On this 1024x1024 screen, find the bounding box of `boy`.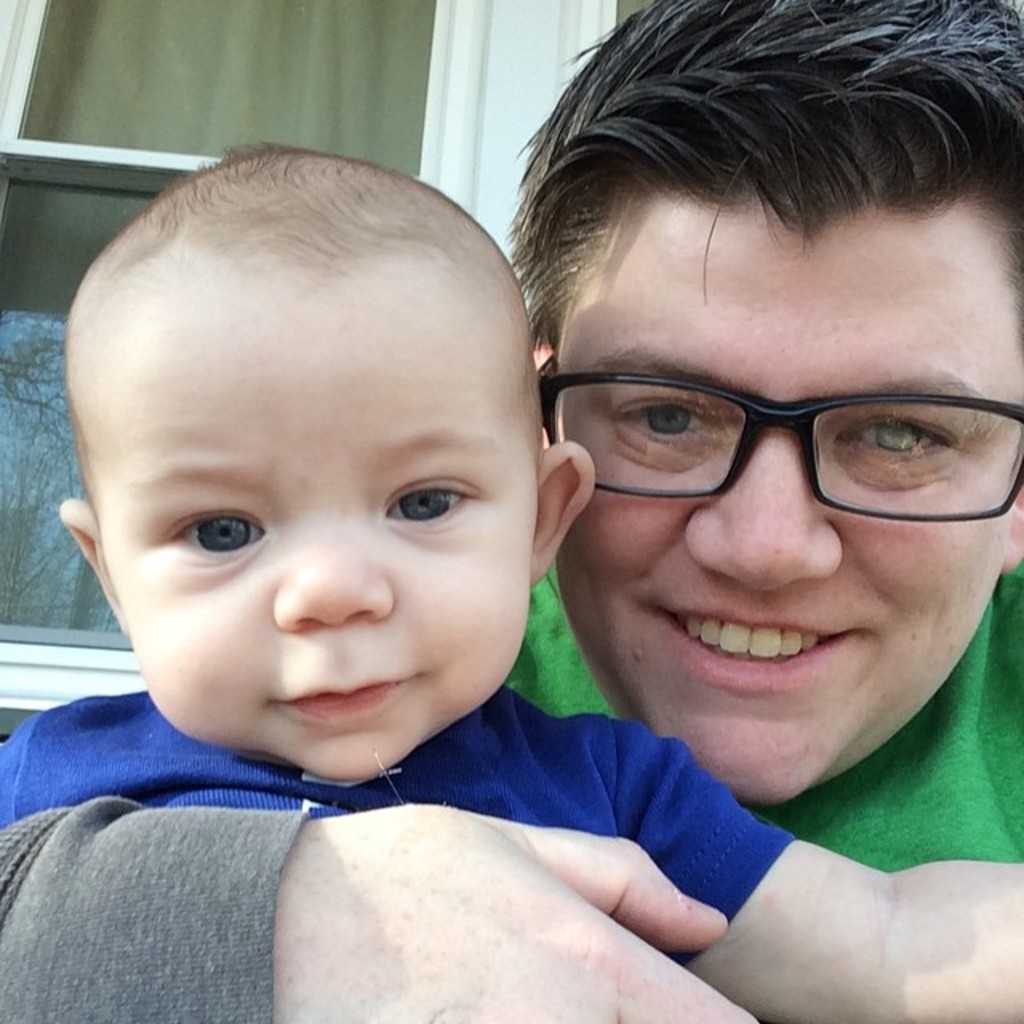
Bounding box: 0:134:1022:1022.
